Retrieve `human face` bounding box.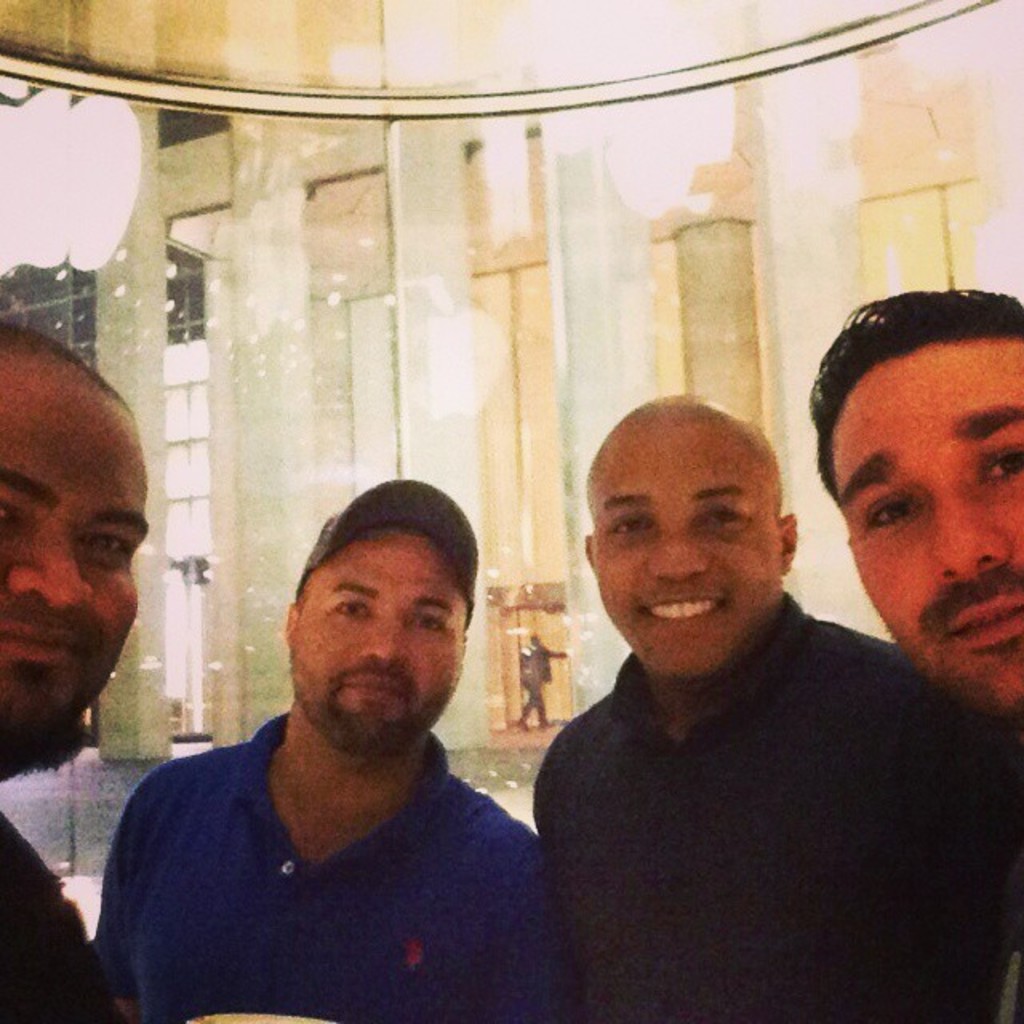
Bounding box: l=304, t=526, r=464, b=754.
